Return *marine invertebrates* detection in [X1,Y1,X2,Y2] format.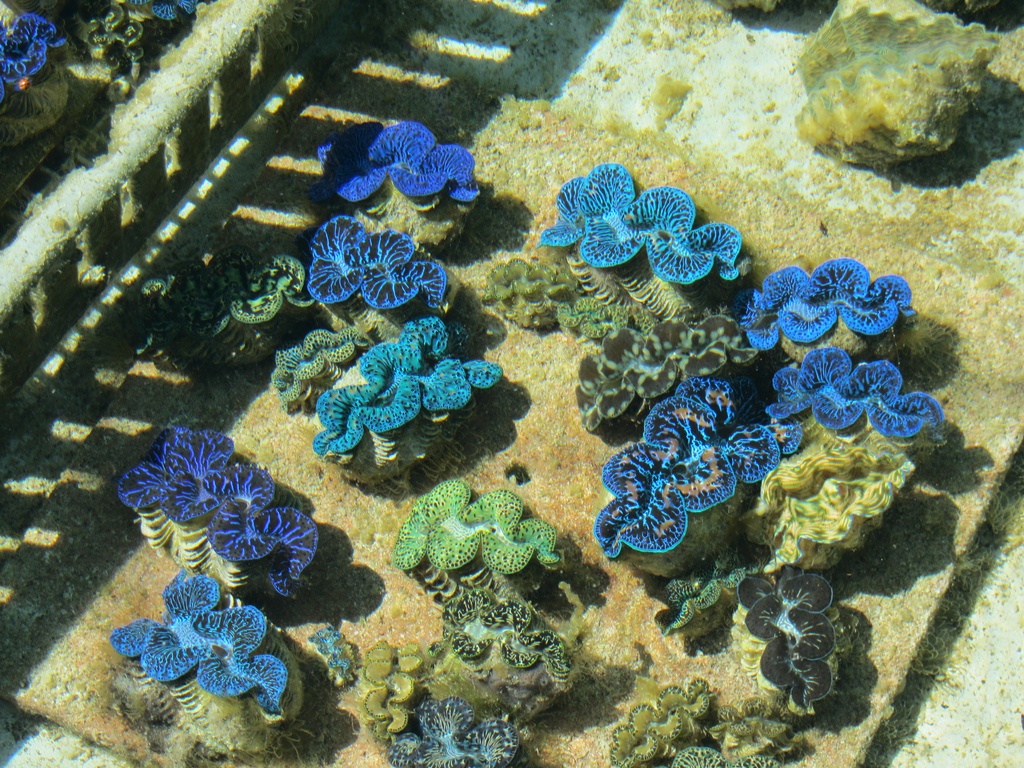
[107,431,306,623].
